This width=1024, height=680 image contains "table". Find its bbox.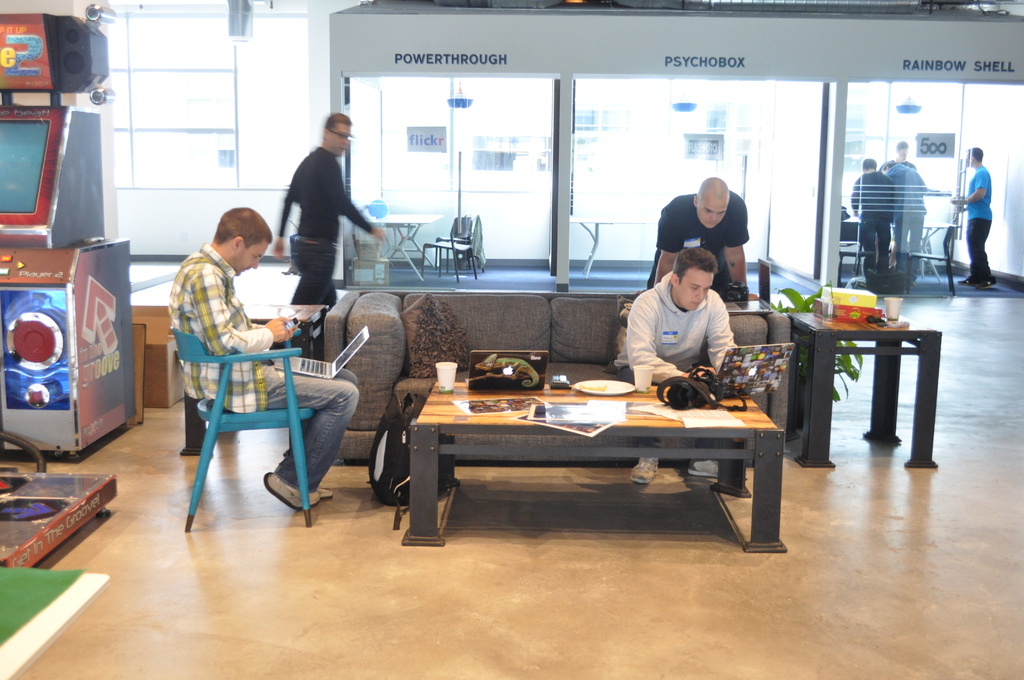
select_region(787, 316, 939, 467).
